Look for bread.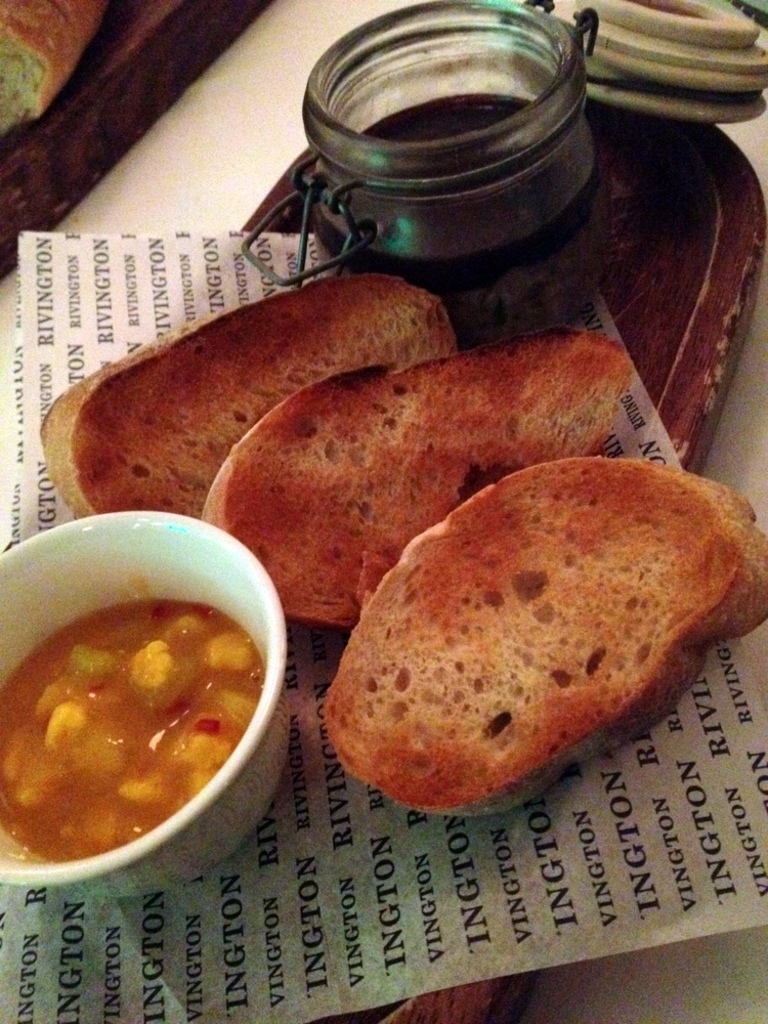
Found: 201, 324, 633, 621.
